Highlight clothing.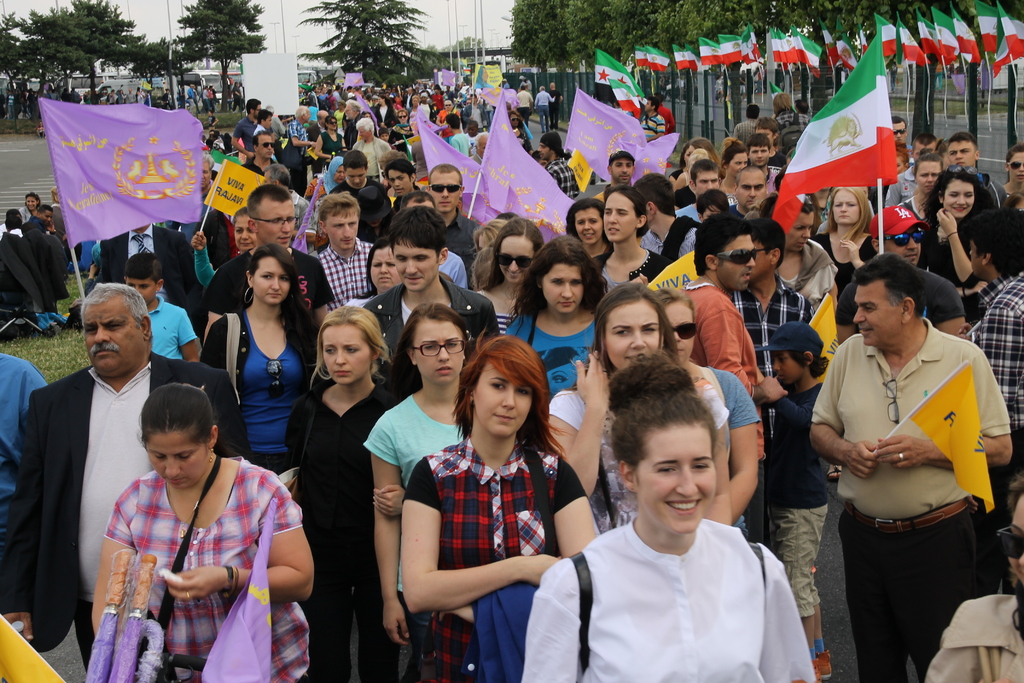
Highlighted region: bbox=(435, 245, 467, 283).
